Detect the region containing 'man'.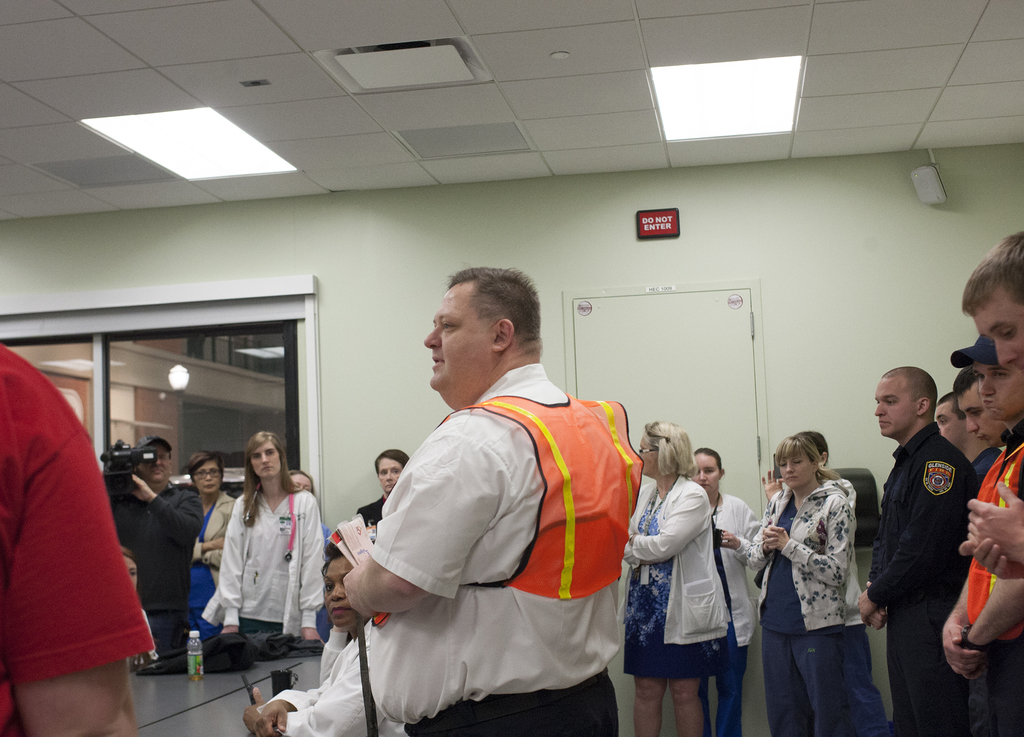
[left=938, top=335, right=1023, bottom=736].
